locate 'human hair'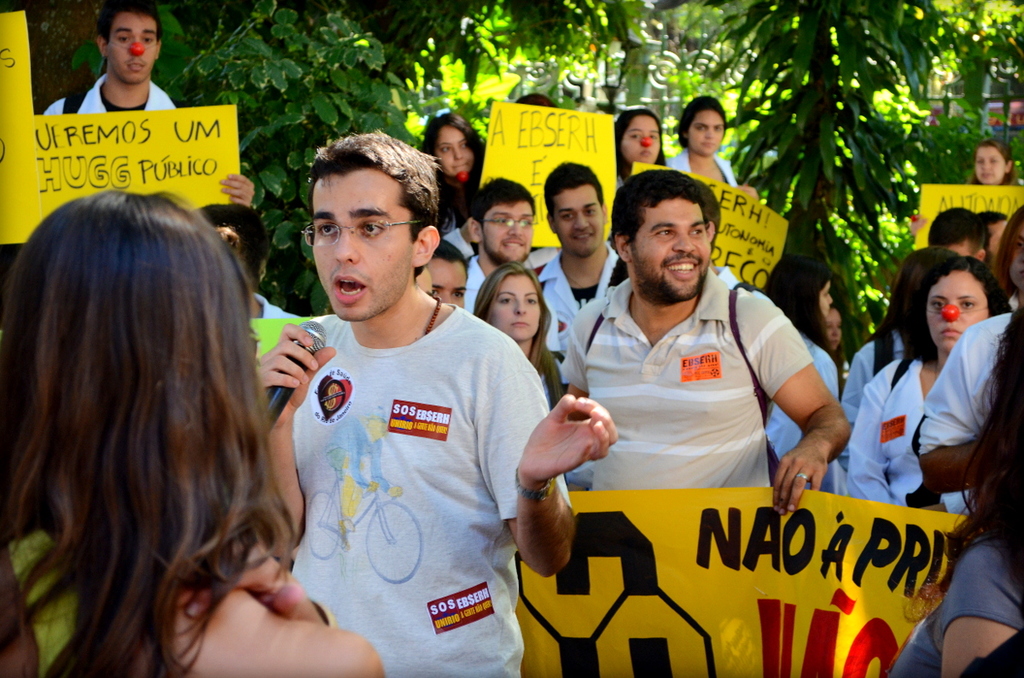
<region>610, 104, 664, 183</region>
